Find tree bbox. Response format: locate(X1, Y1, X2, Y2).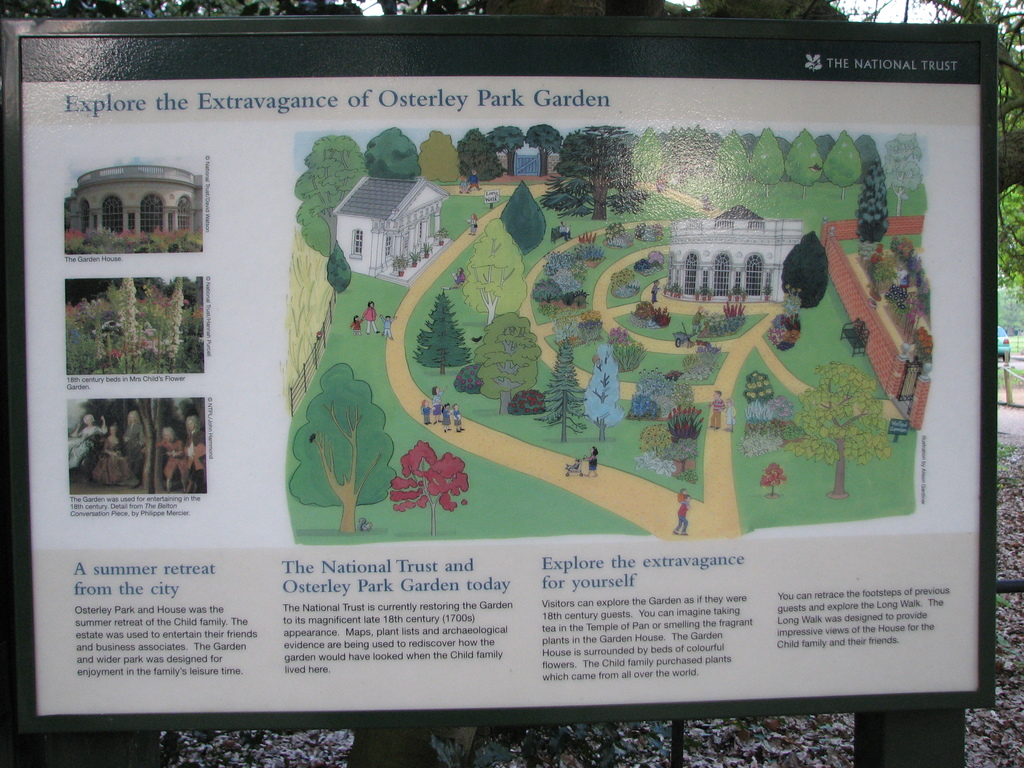
locate(886, 134, 920, 214).
